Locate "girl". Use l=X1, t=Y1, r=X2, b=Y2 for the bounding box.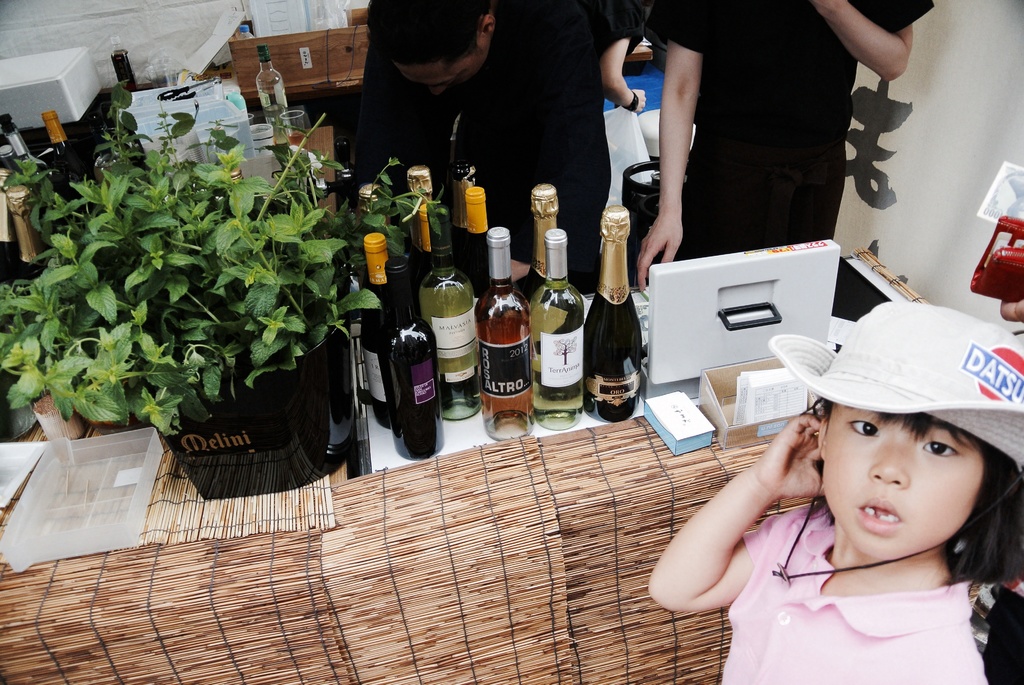
l=744, t=331, r=1023, b=681.
